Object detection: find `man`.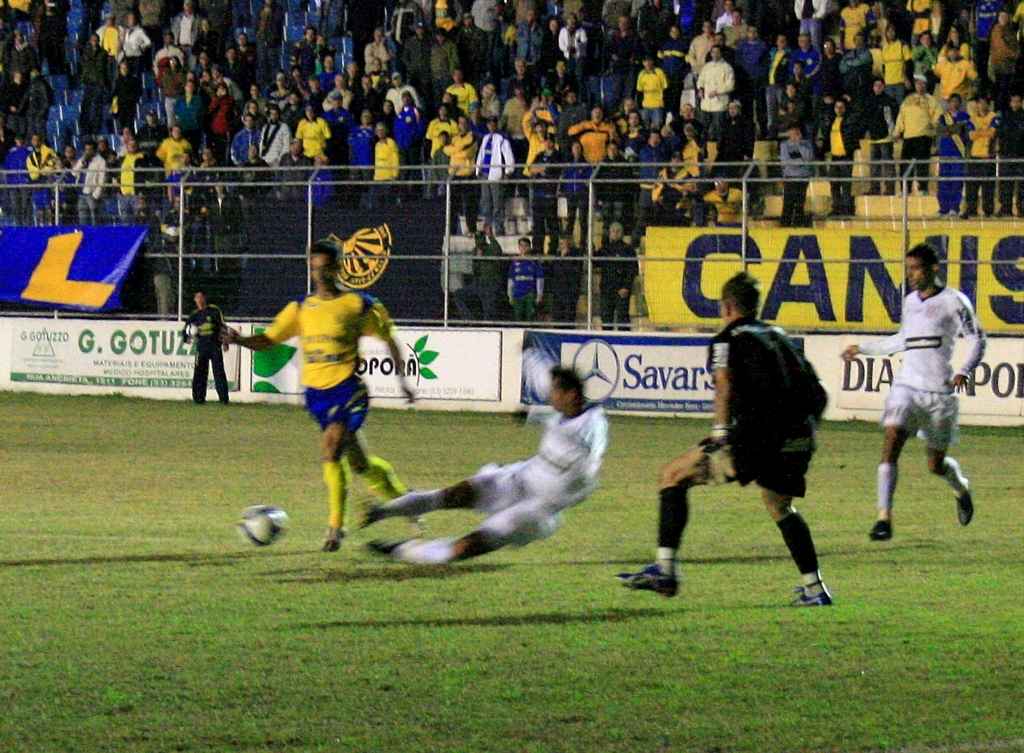
{"x1": 795, "y1": 33, "x2": 821, "y2": 126}.
